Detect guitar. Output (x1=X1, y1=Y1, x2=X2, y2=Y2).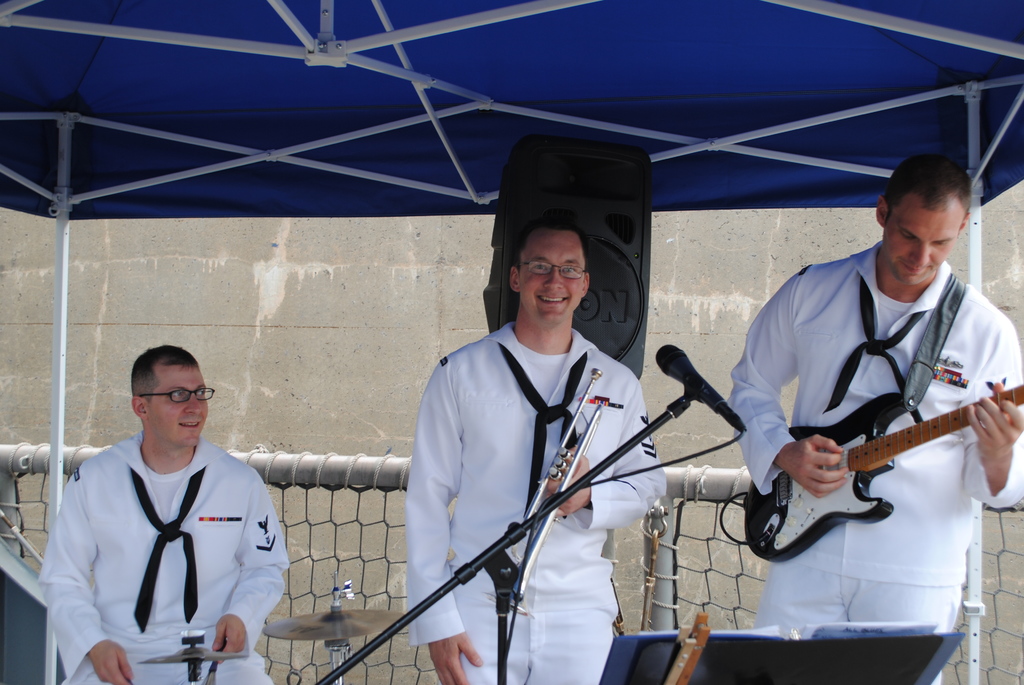
(x1=744, y1=383, x2=1023, y2=564).
